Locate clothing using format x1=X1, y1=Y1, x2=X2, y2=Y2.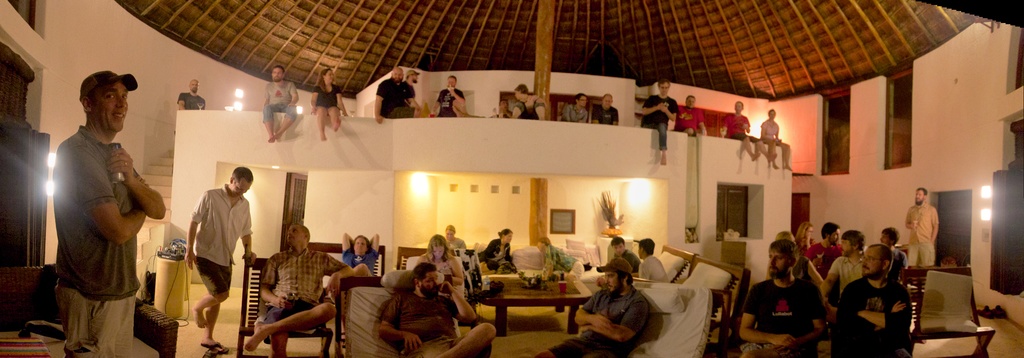
x1=611, y1=252, x2=639, y2=276.
